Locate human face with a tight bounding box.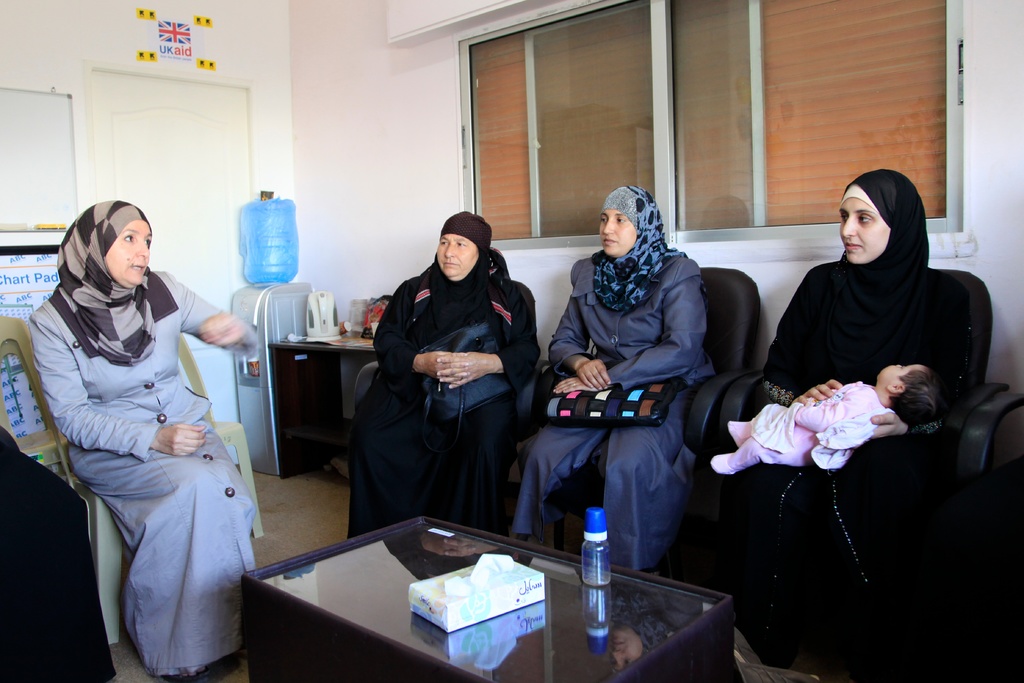
(x1=593, y1=210, x2=630, y2=257).
